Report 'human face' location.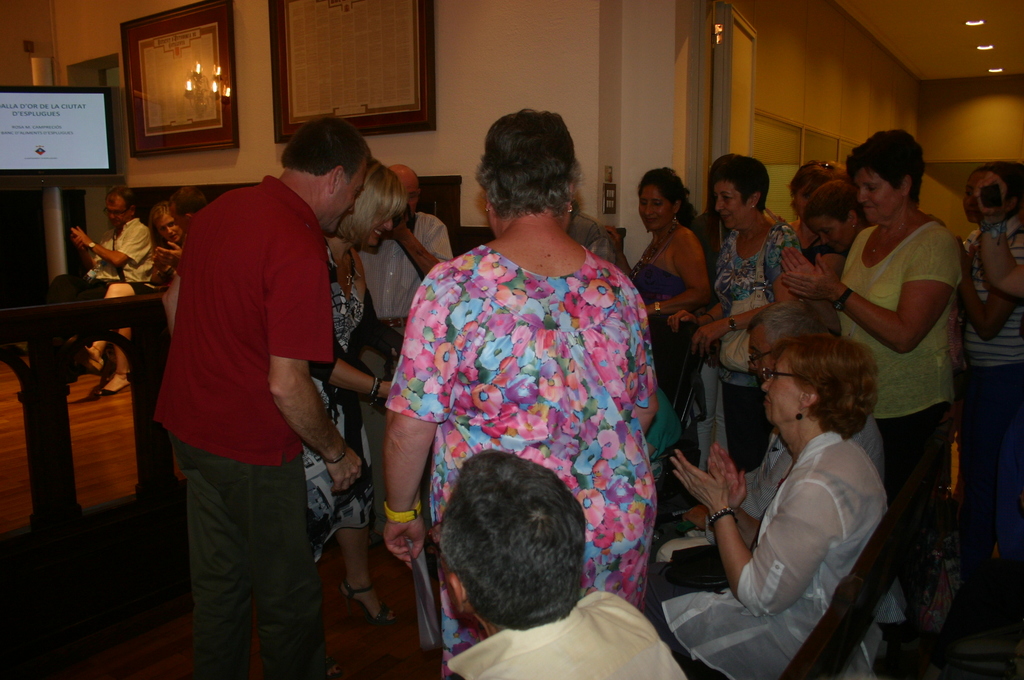
Report: 326:164:364:234.
